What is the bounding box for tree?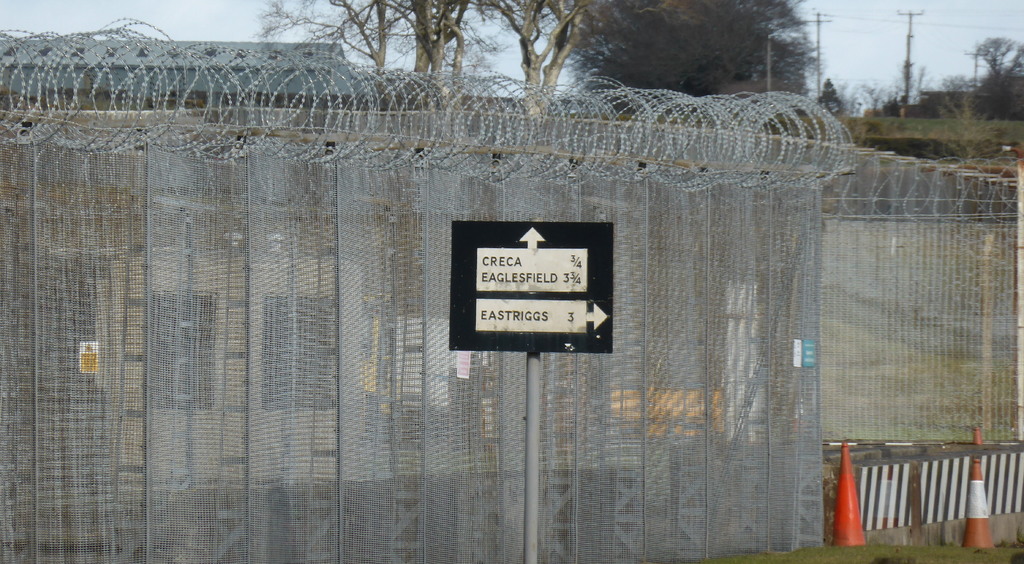
rect(255, 0, 582, 83).
